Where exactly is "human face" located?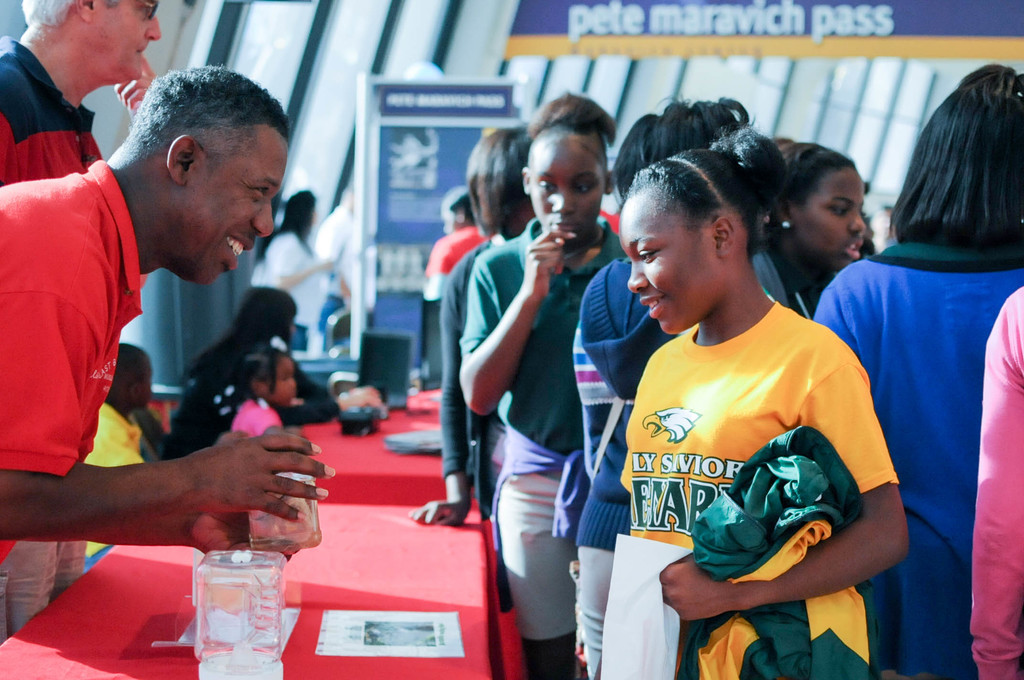
Its bounding box is {"x1": 525, "y1": 136, "x2": 604, "y2": 239}.
